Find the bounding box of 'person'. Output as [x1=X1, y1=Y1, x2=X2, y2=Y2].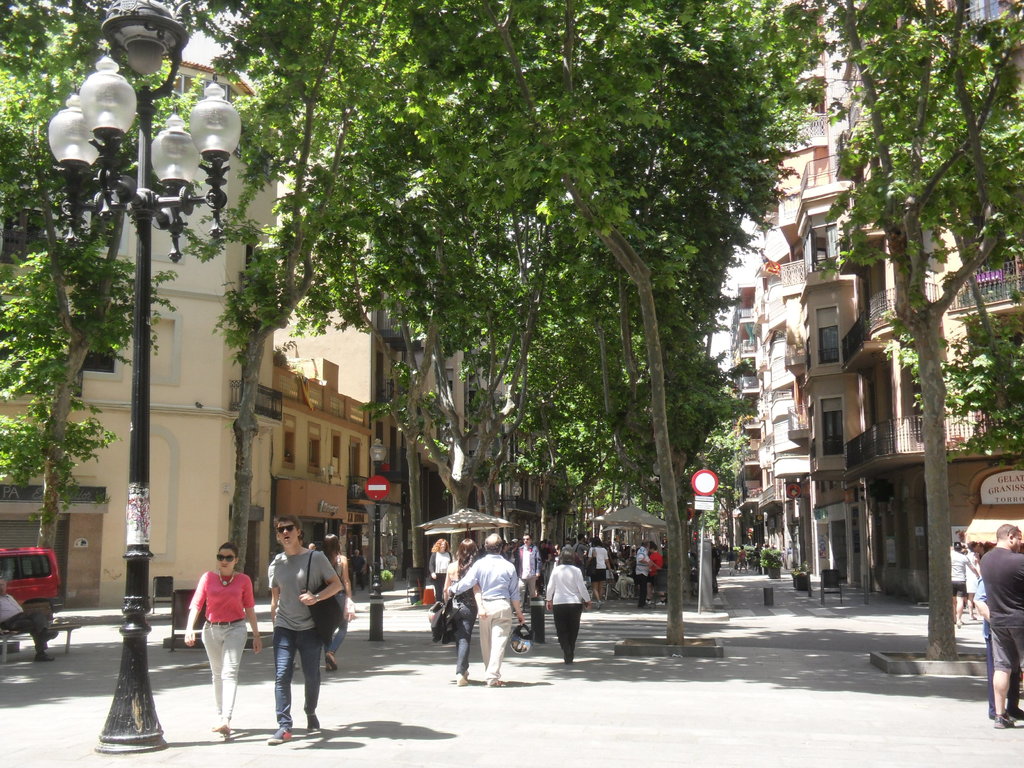
[x1=307, y1=527, x2=357, y2=669].
